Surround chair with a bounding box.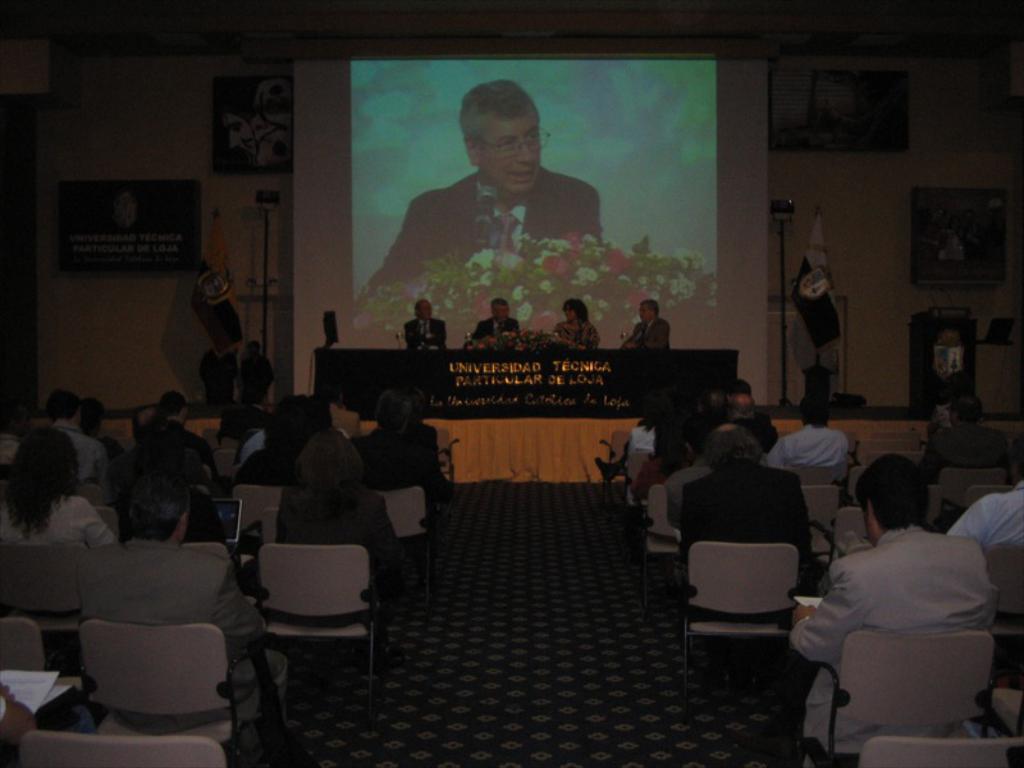
rect(232, 488, 294, 550).
